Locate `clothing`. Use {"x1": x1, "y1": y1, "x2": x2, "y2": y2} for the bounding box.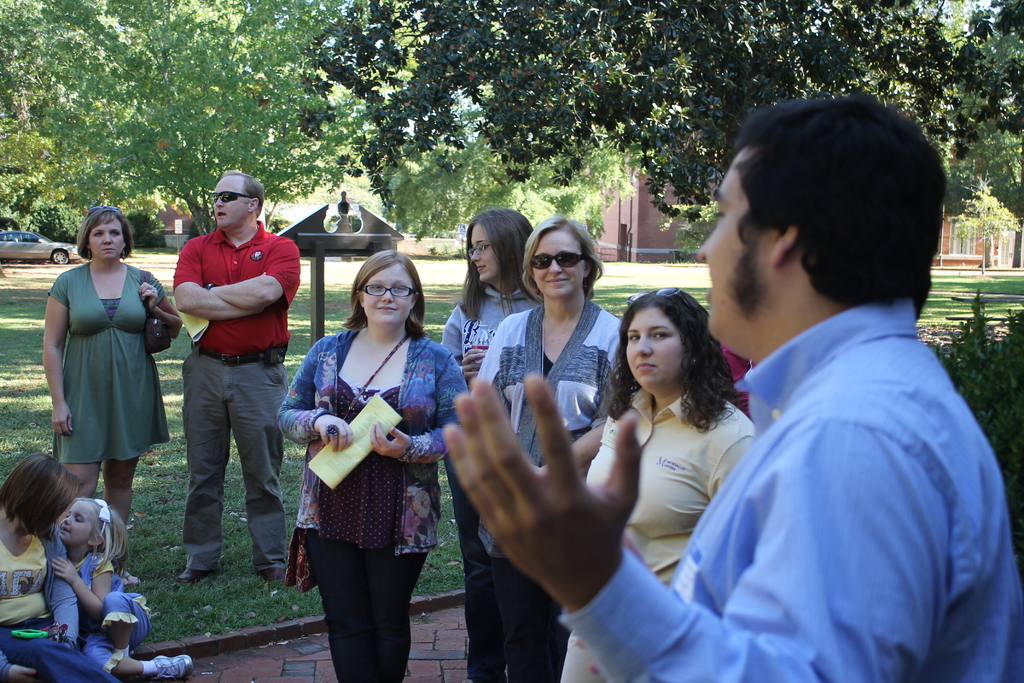
{"x1": 0, "y1": 509, "x2": 116, "y2": 682}.
